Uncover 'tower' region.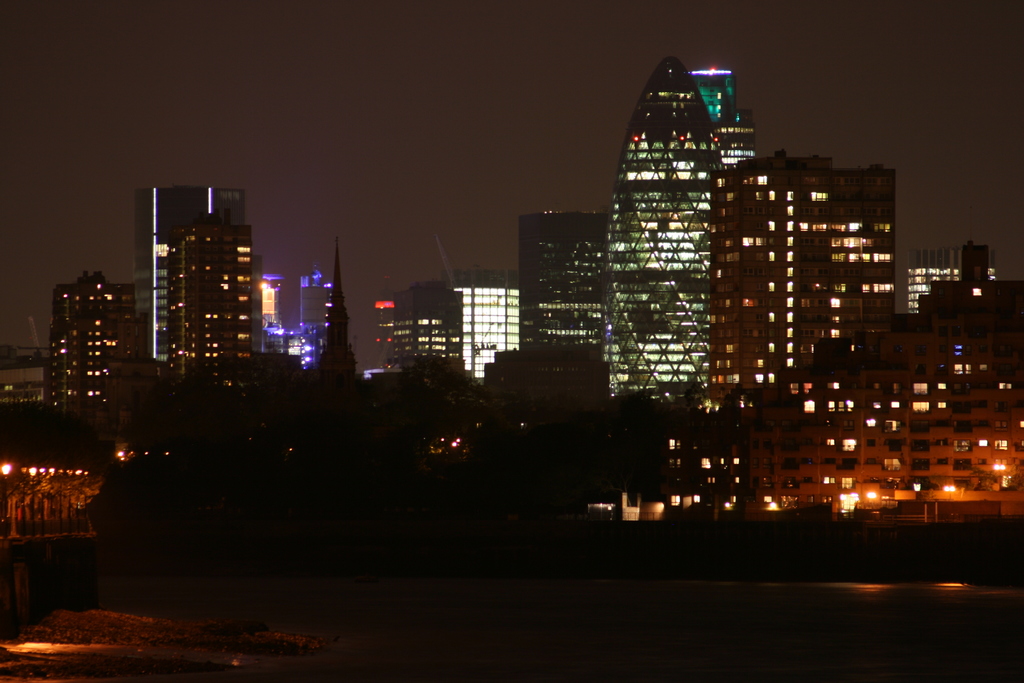
Uncovered: [x1=359, y1=283, x2=456, y2=448].
